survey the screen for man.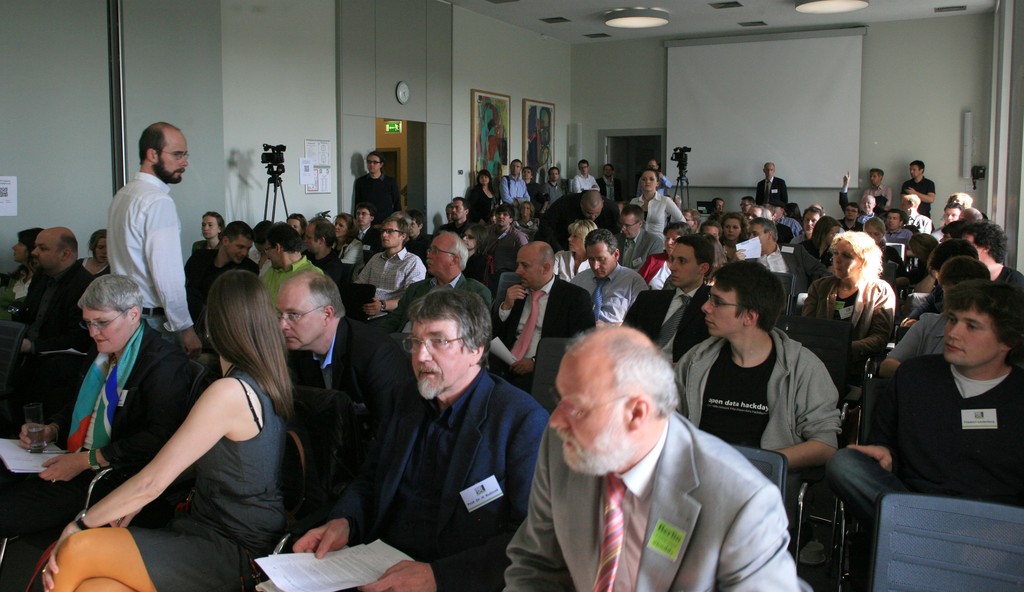
Survey found: l=899, t=158, r=940, b=229.
